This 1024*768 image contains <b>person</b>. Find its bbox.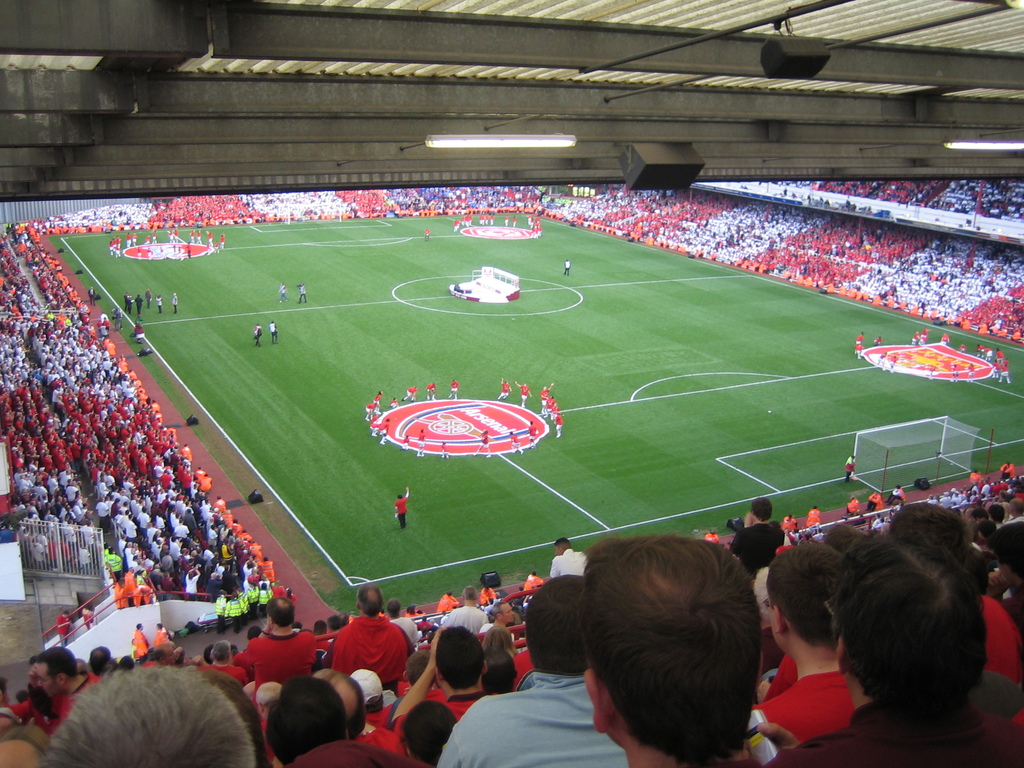
pyautogui.locateOnScreen(27, 645, 102, 733).
